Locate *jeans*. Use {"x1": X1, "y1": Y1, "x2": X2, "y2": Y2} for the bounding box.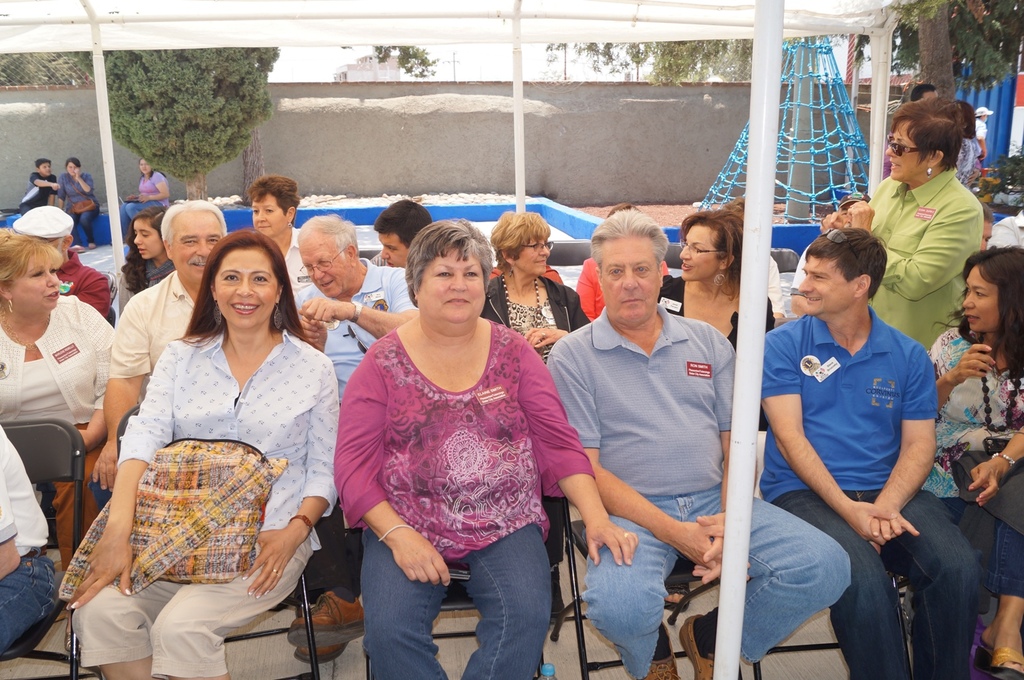
{"x1": 0, "y1": 545, "x2": 51, "y2": 654}.
